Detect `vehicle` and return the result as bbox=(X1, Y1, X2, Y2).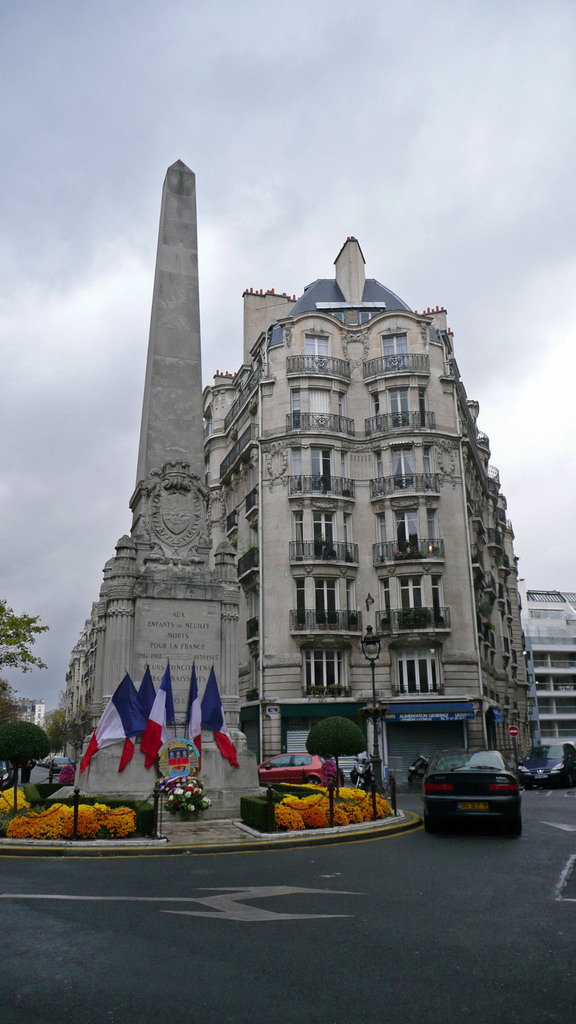
bbox=(405, 750, 431, 778).
